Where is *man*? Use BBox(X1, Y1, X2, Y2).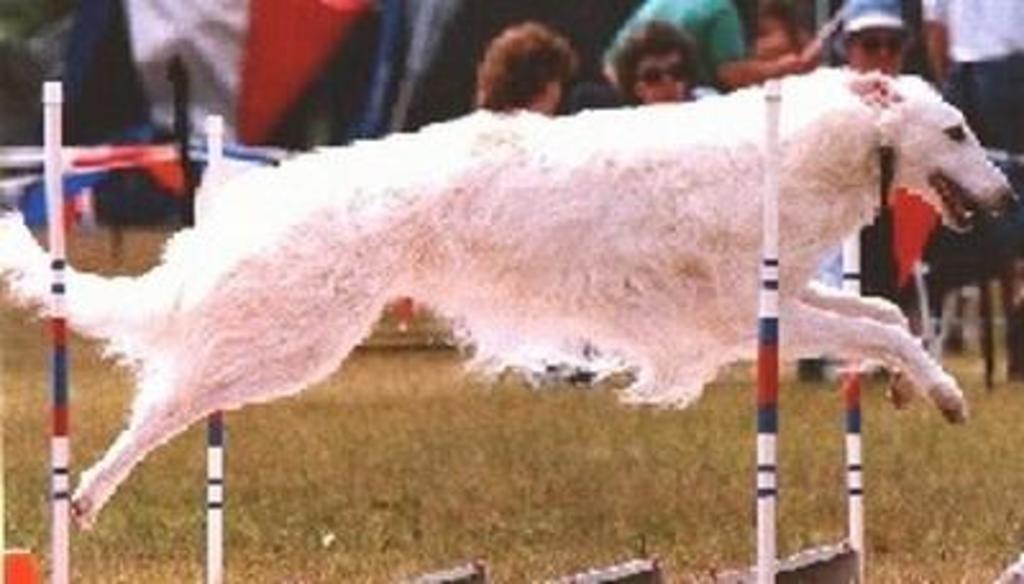
BBox(924, 0, 1021, 369).
